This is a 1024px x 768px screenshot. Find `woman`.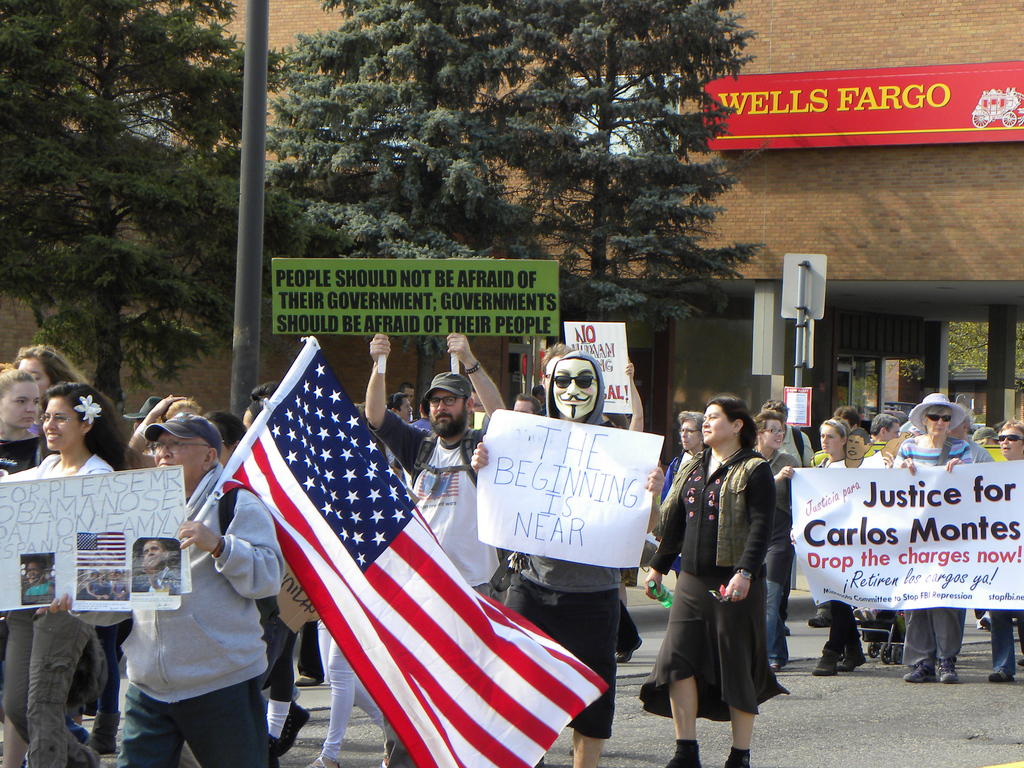
Bounding box: [left=641, top=394, right=801, bottom=767].
